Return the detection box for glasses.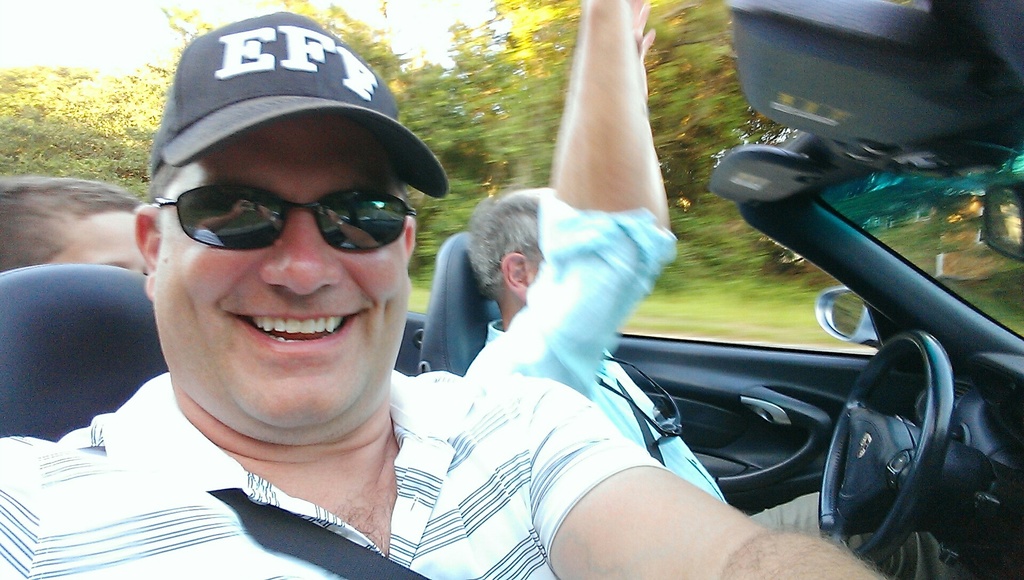
{"left": 148, "top": 186, "right": 425, "bottom": 251}.
